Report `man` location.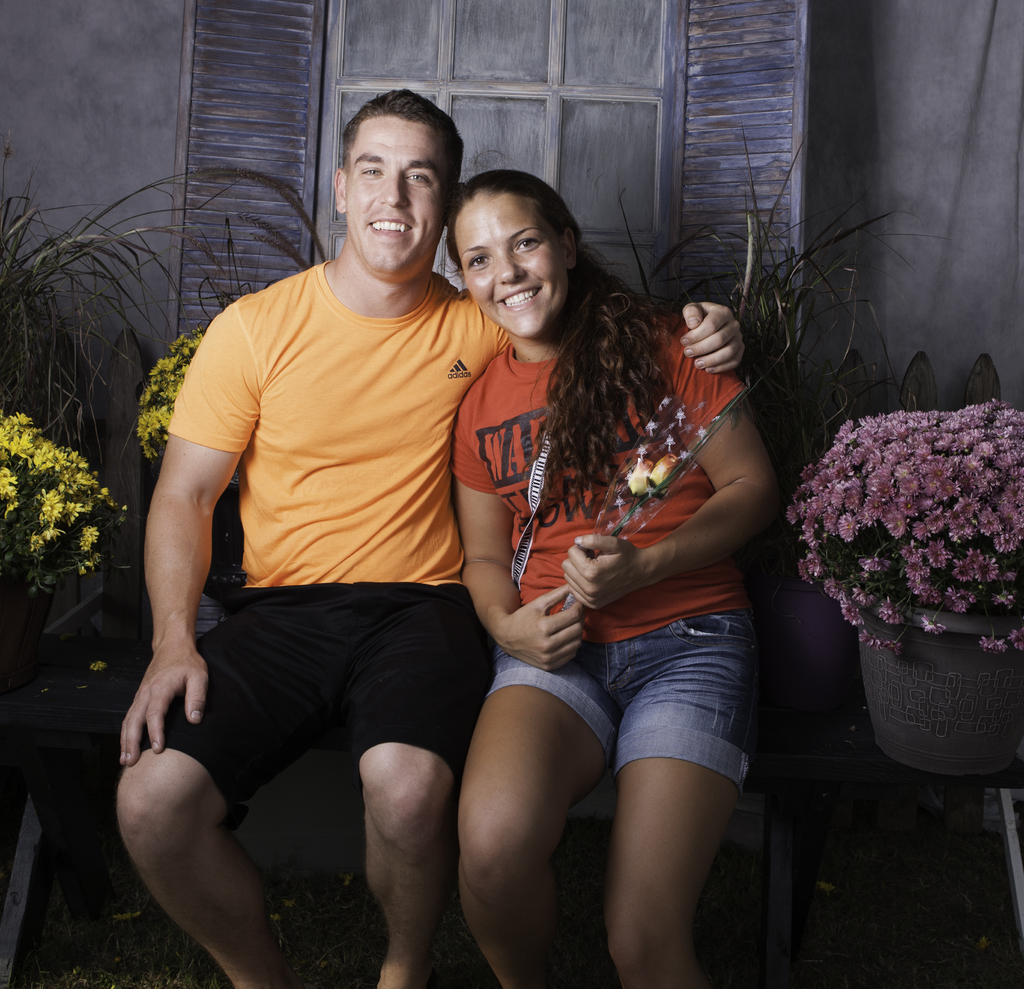
Report: pyautogui.locateOnScreen(113, 67, 677, 988).
